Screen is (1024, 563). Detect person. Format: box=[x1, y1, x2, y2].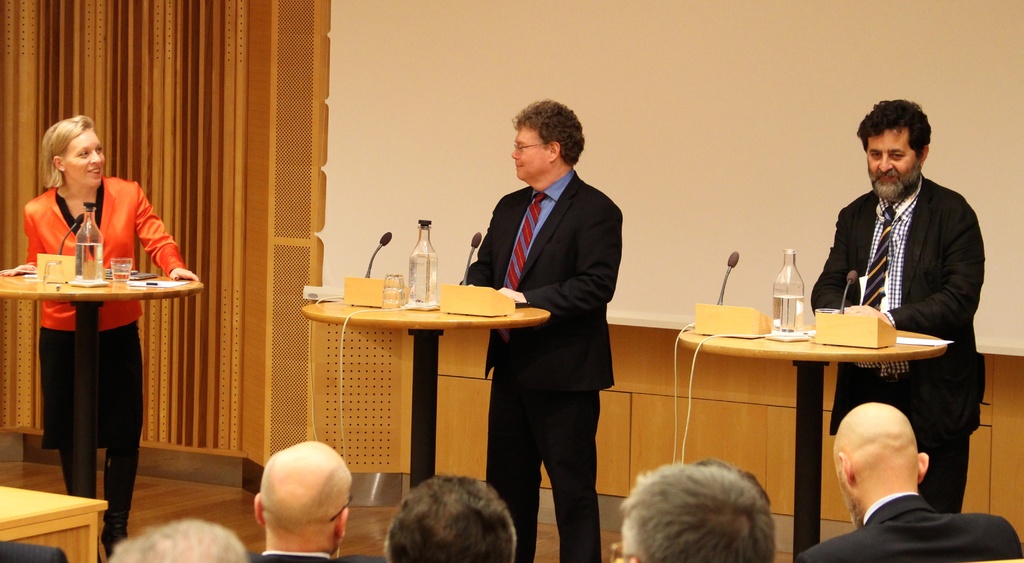
box=[604, 454, 780, 562].
